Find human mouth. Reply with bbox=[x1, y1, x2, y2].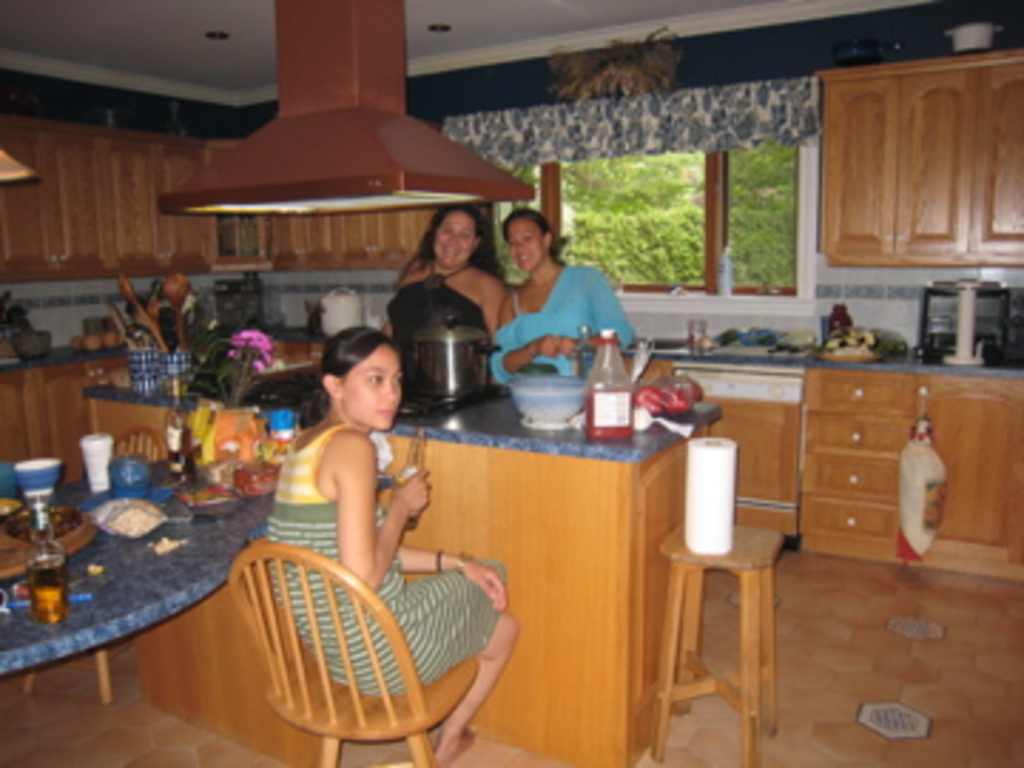
bbox=[370, 404, 401, 424].
